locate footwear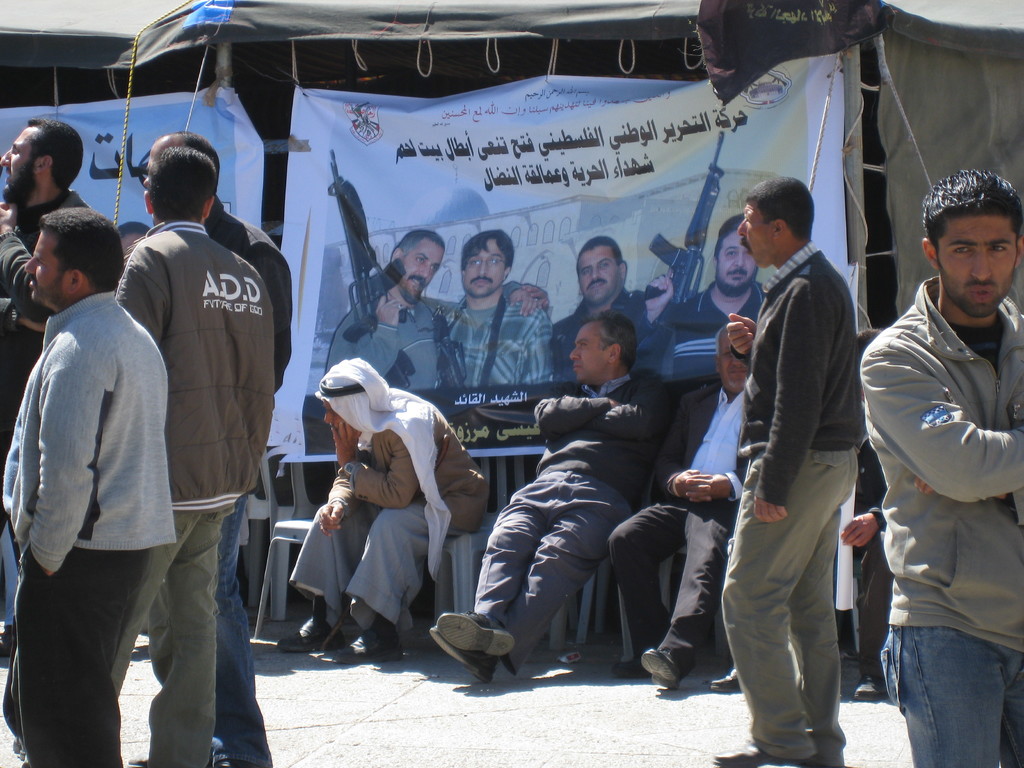
710:733:834:767
